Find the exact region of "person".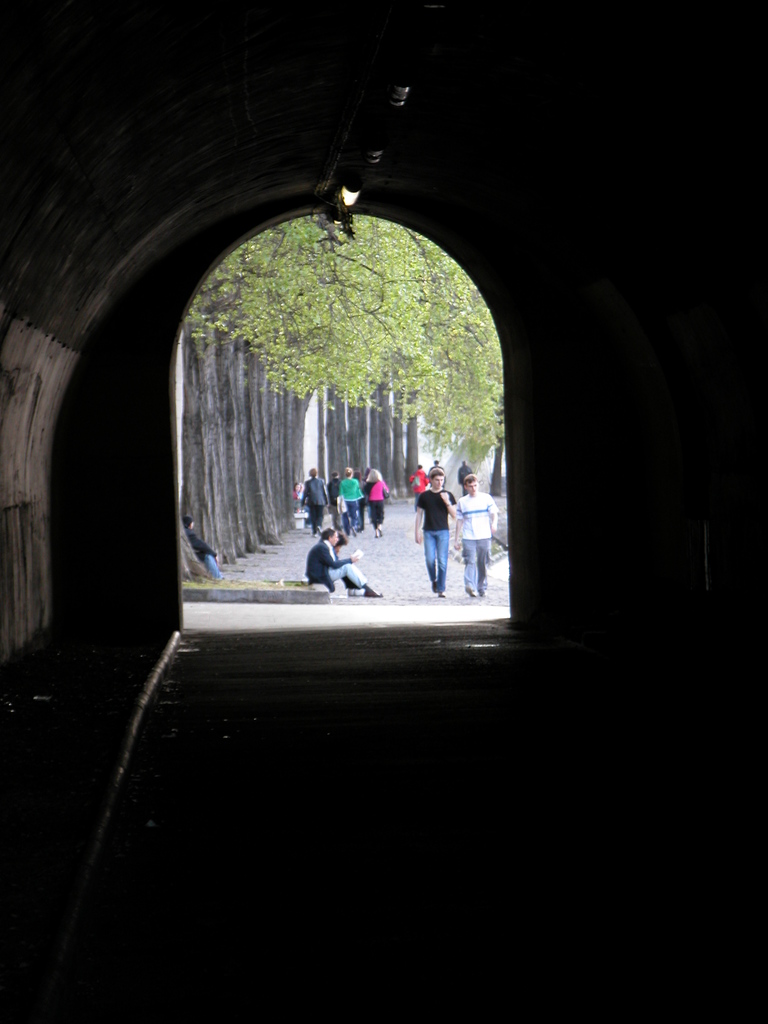
Exact region: [453, 471, 500, 597].
